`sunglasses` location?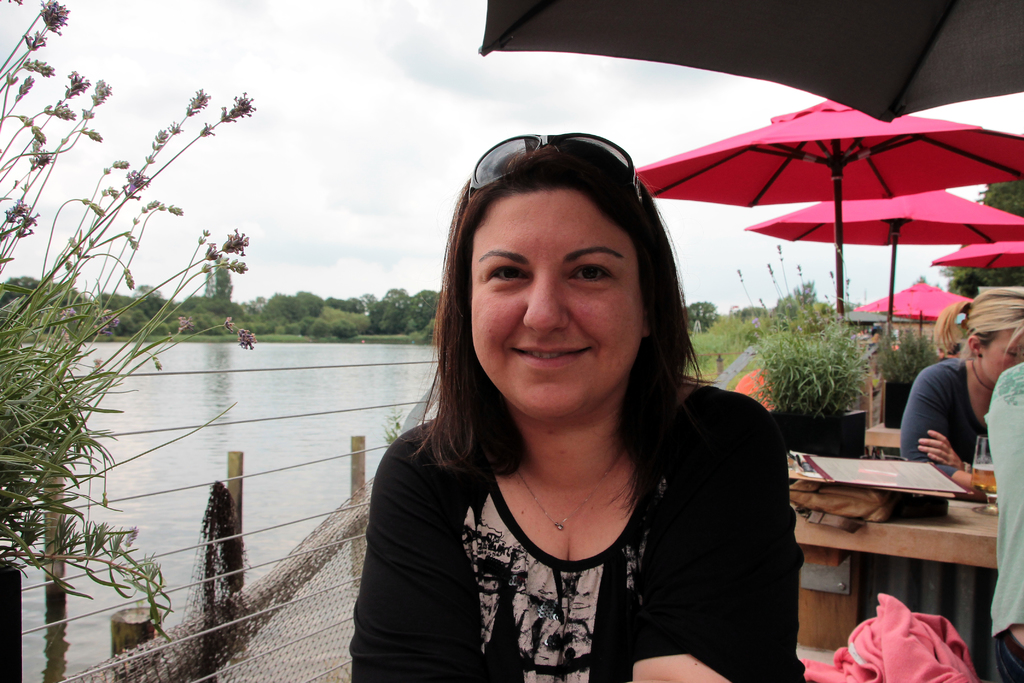
bbox=[467, 132, 645, 203]
